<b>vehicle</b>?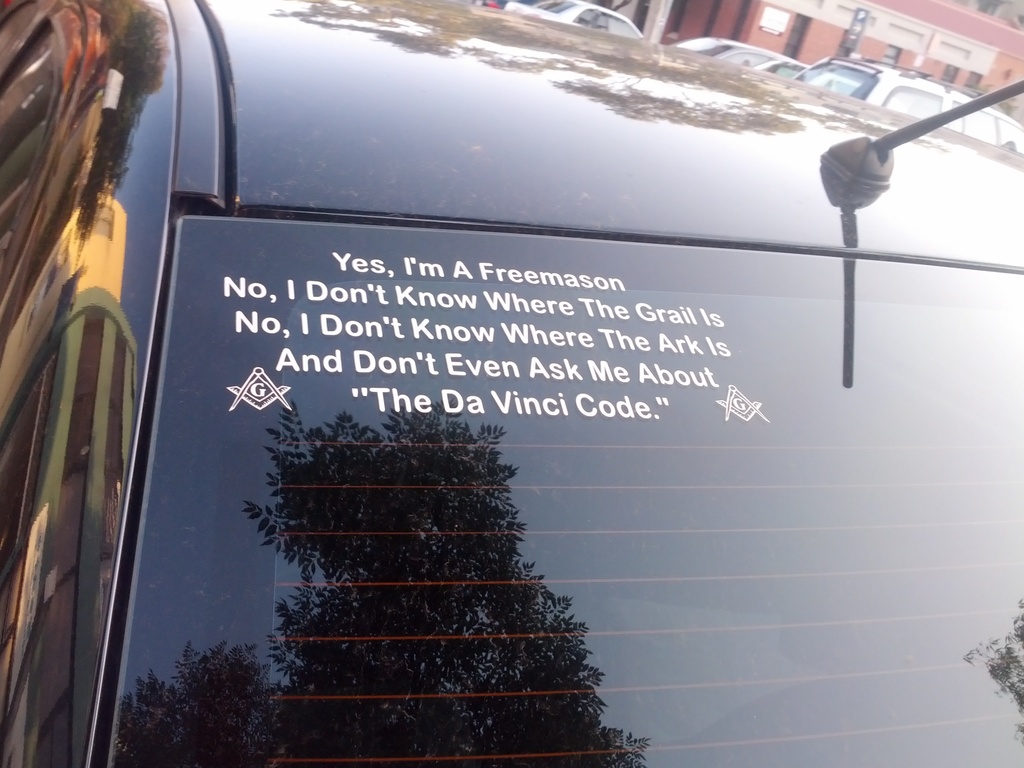
(115, 33, 999, 764)
